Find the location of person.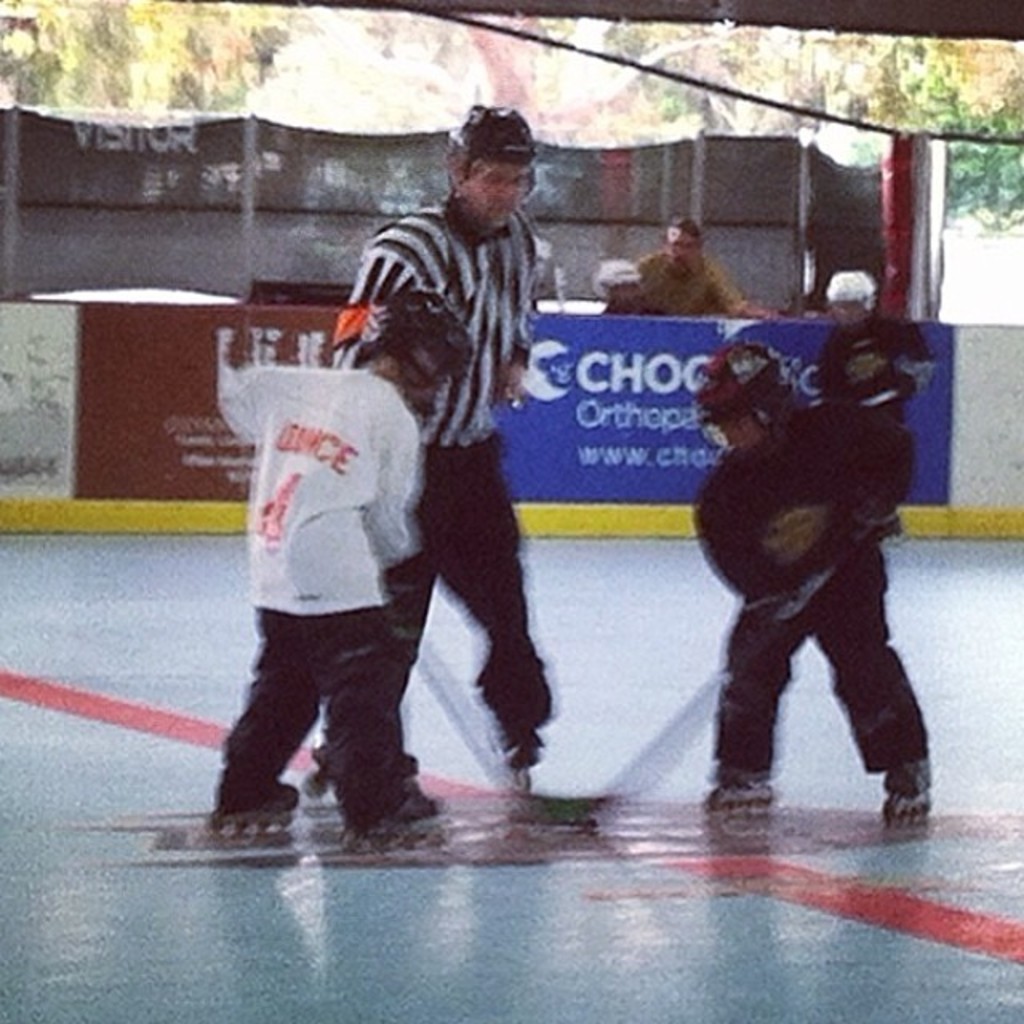
Location: BBox(821, 264, 880, 323).
